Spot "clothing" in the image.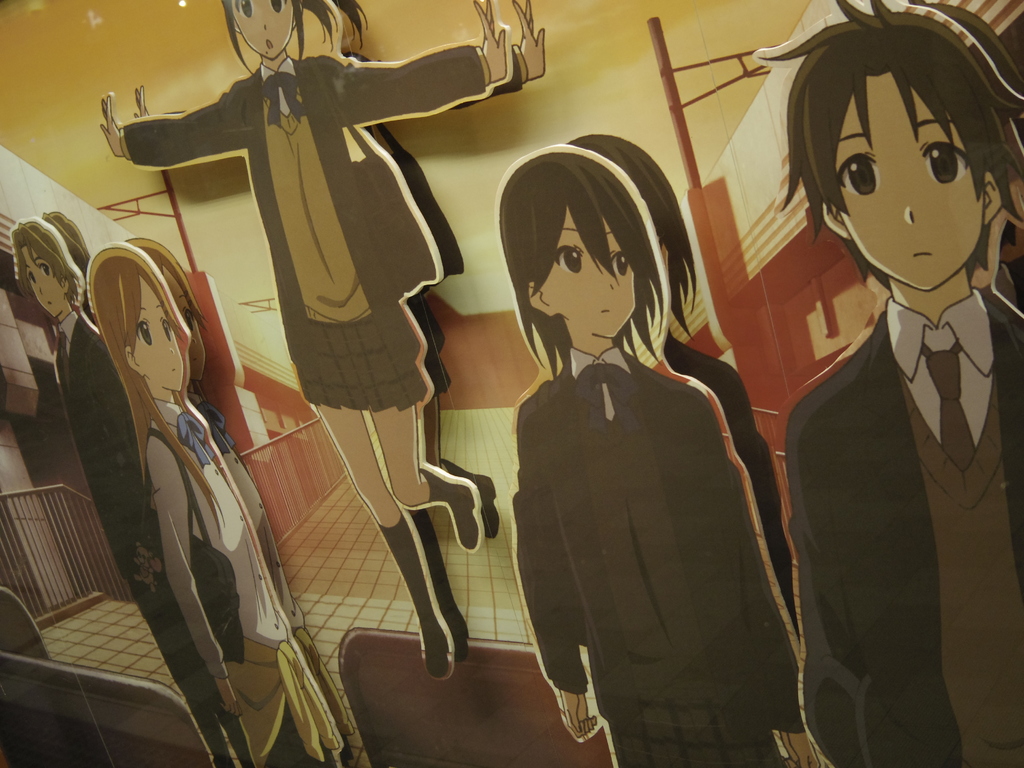
"clothing" found at 516/349/809/767.
